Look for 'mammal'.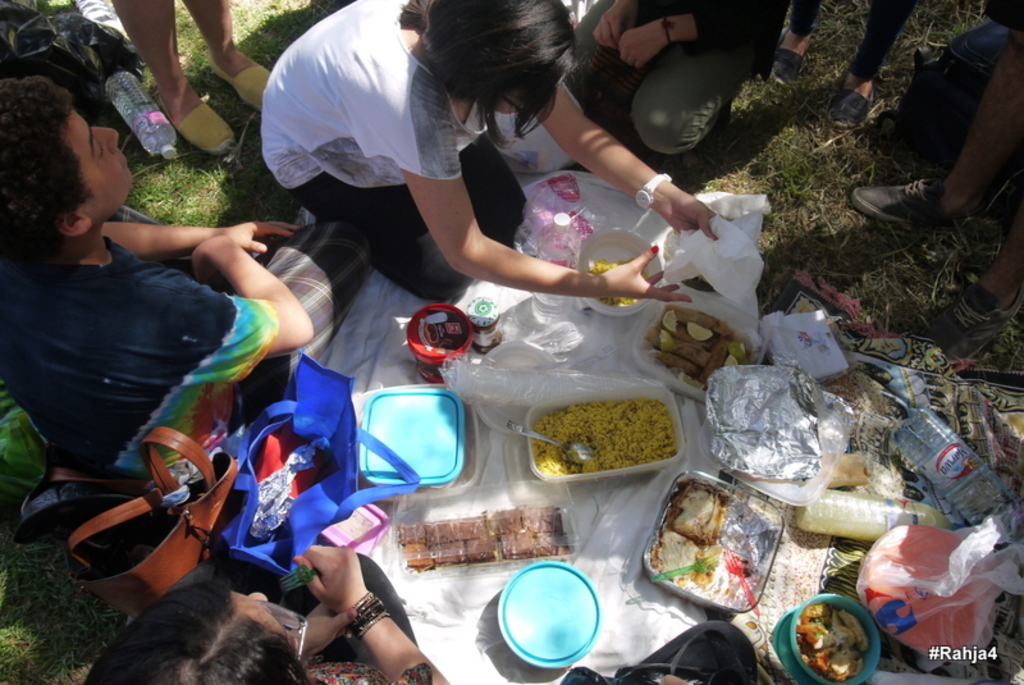
Found: 109:1:273:159.
